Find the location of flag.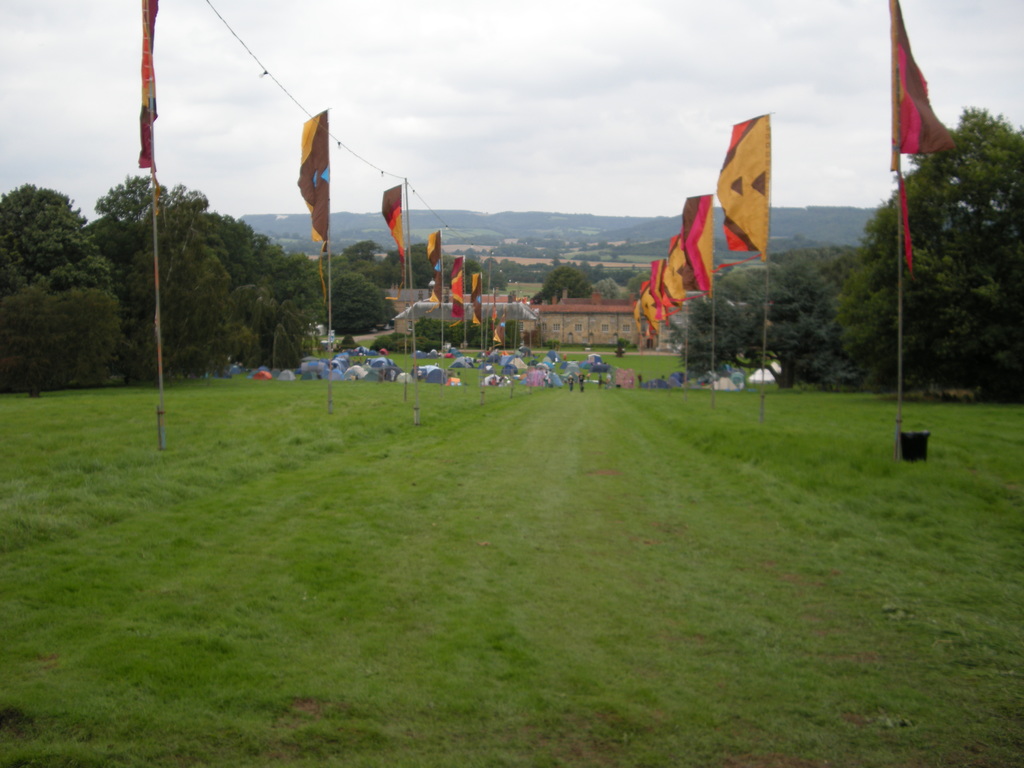
Location: (x1=490, y1=291, x2=493, y2=342).
